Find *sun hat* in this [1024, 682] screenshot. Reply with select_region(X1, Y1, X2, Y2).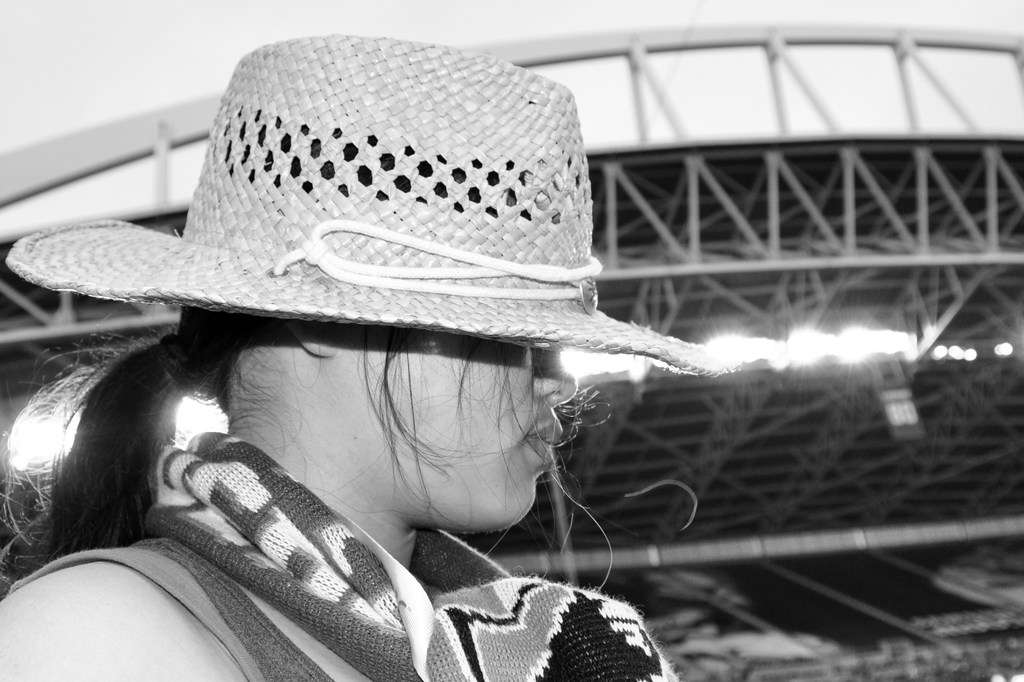
select_region(6, 35, 740, 386).
